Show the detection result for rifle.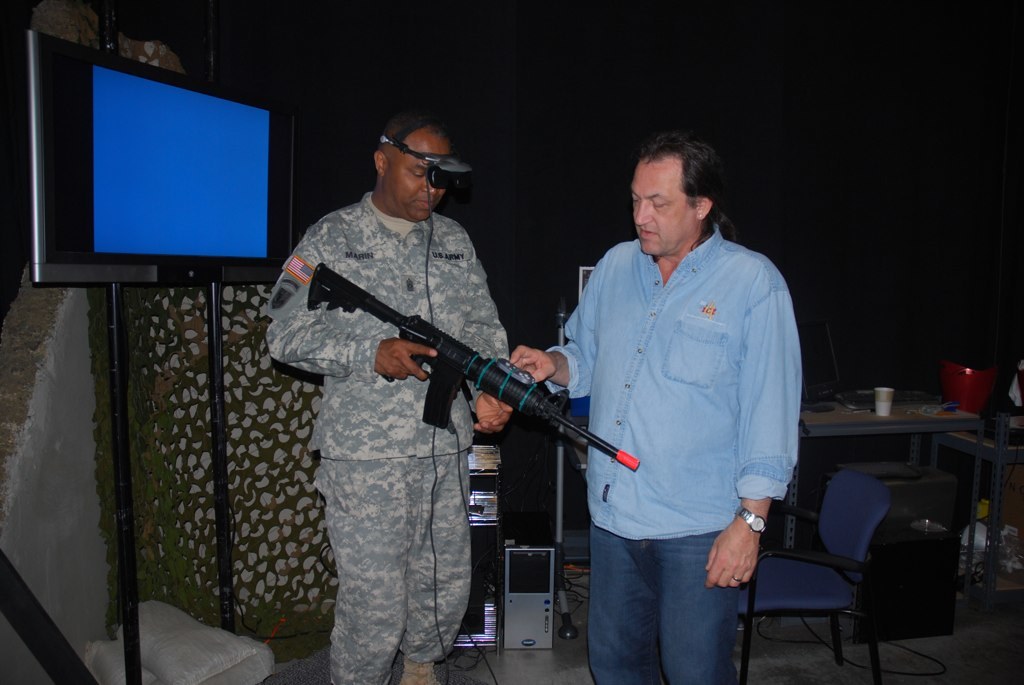
bbox=(286, 268, 625, 518).
